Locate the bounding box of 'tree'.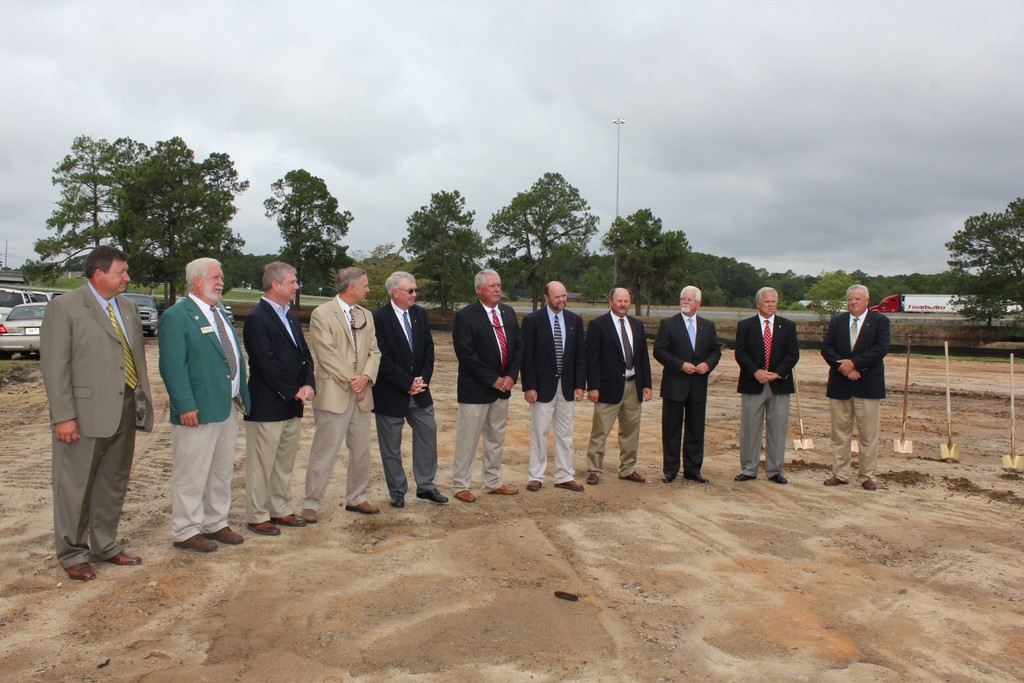
Bounding box: rect(116, 127, 259, 321).
